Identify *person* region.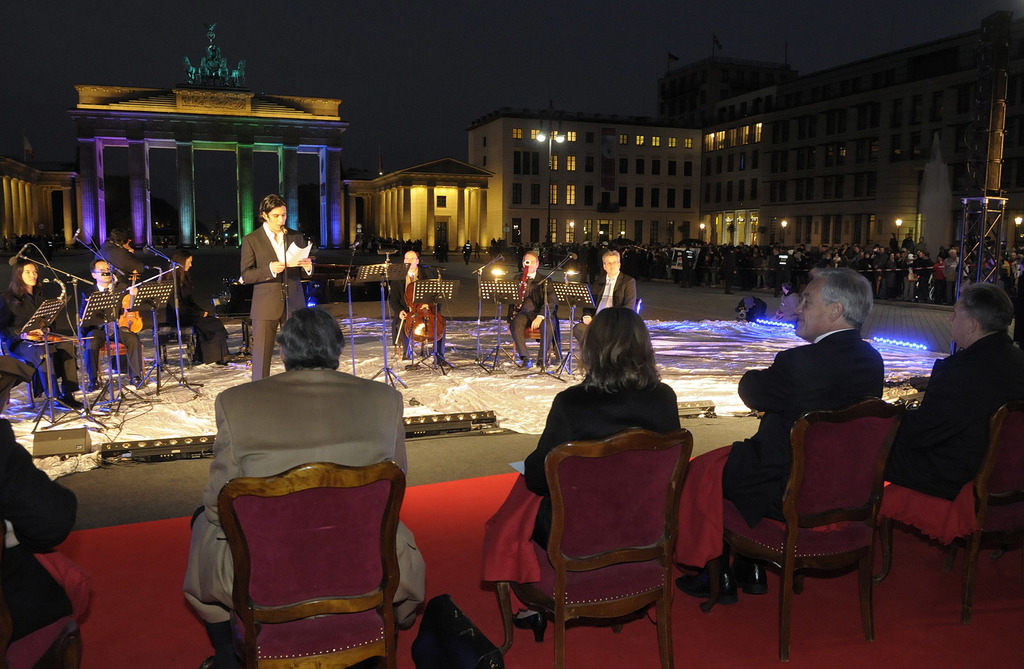
Region: x1=0 y1=256 x2=86 y2=417.
